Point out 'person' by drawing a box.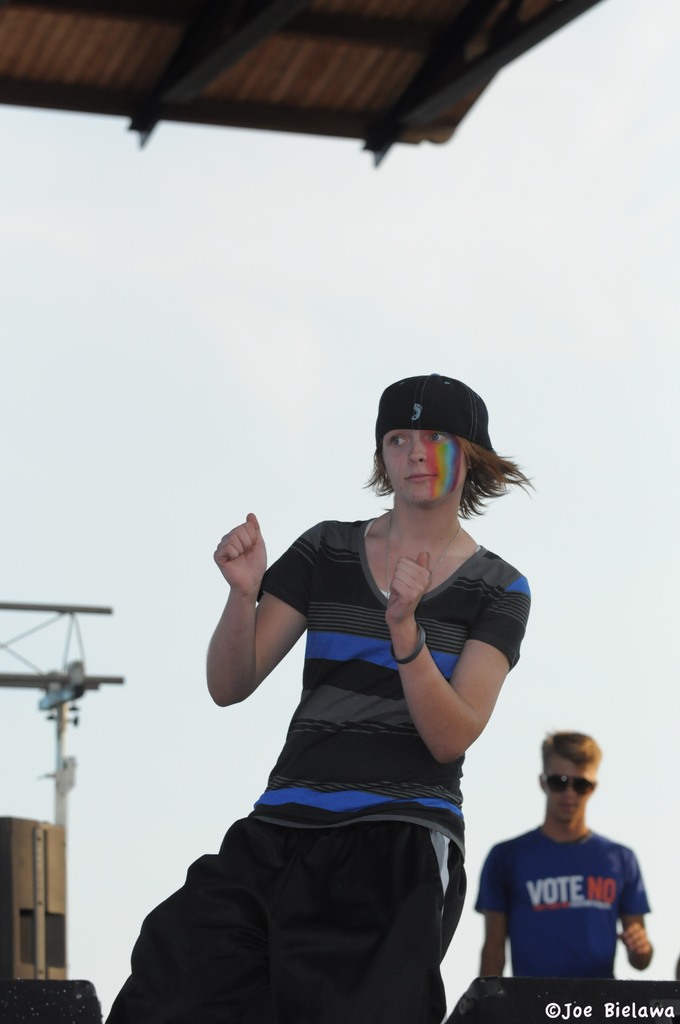
<box>462,728,662,982</box>.
